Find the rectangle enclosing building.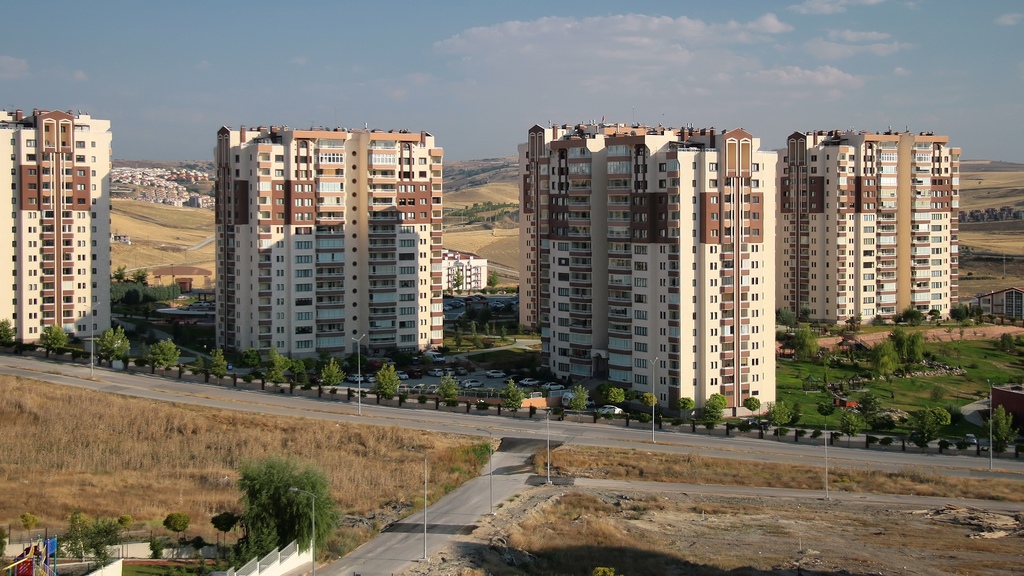
<box>521,124,554,328</box>.
